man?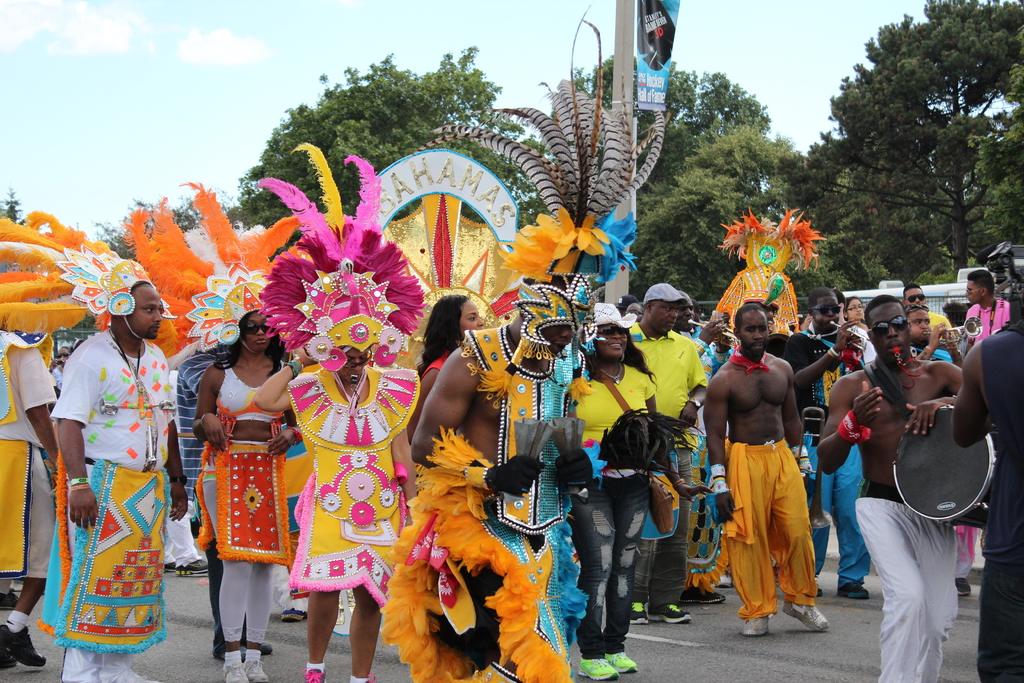
box=[0, 324, 58, 673]
